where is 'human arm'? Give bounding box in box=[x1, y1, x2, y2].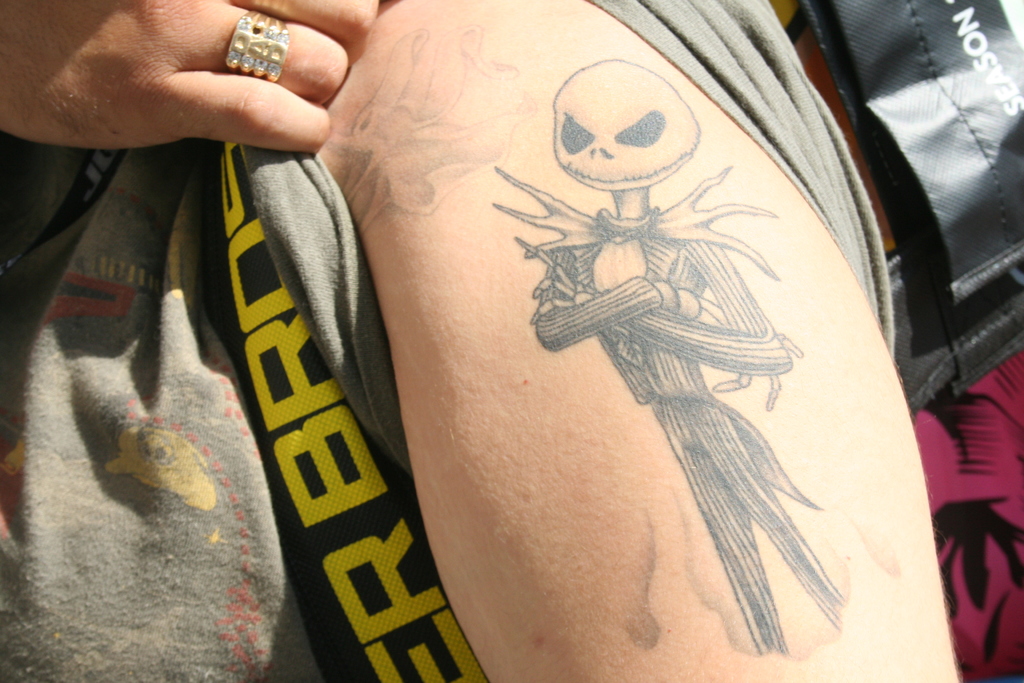
box=[341, 0, 952, 682].
